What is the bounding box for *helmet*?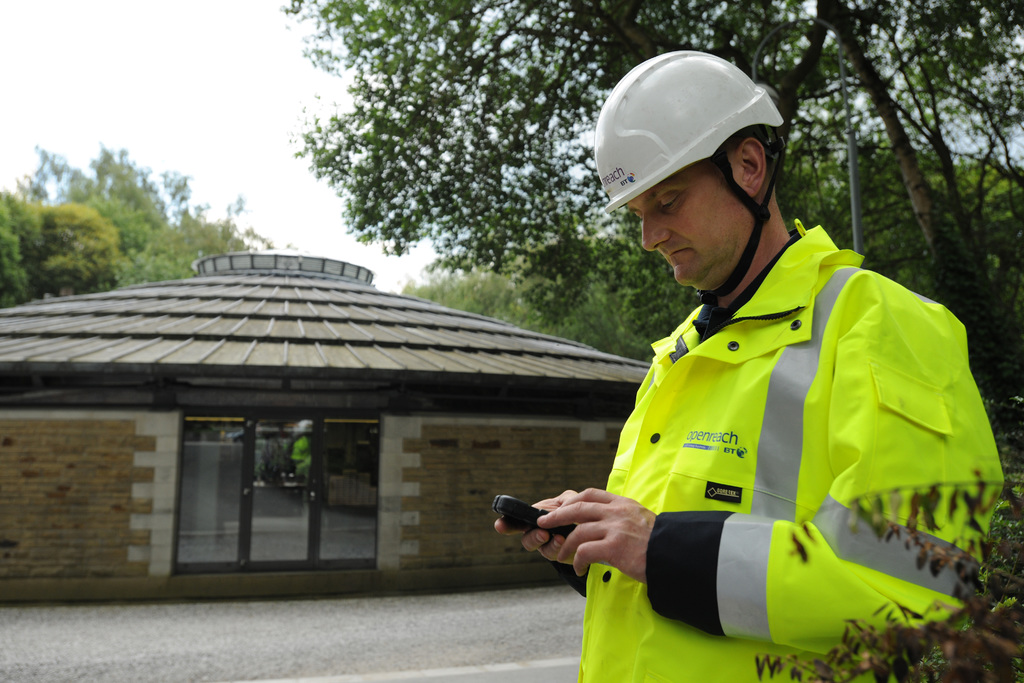
[598,51,792,293].
